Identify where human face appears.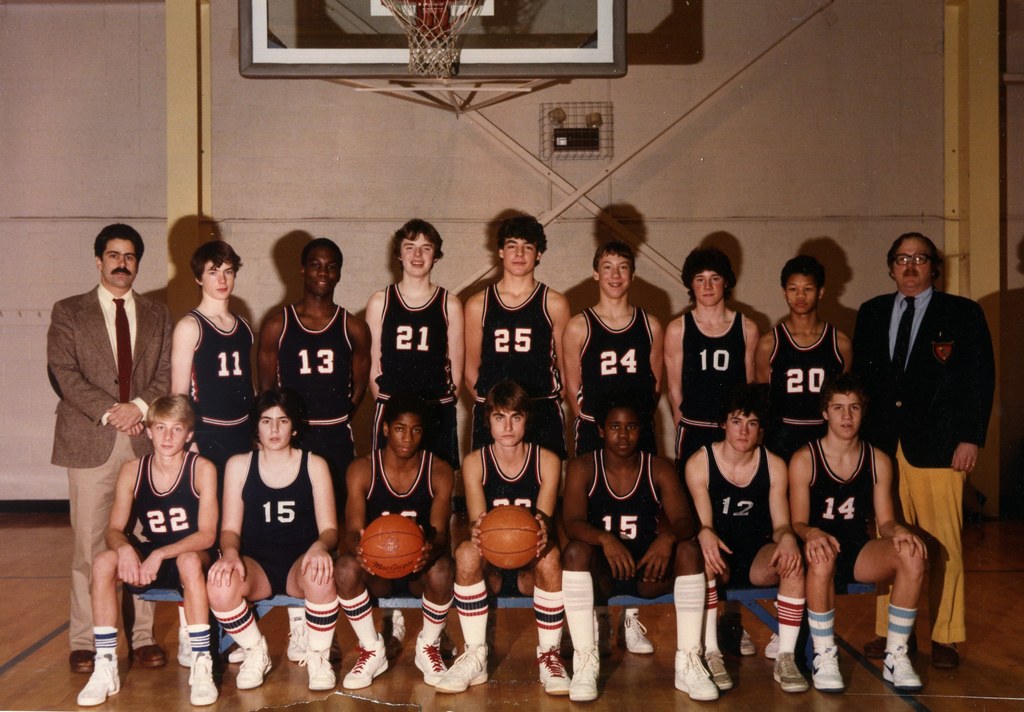
Appears at bbox=(595, 251, 633, 300).
